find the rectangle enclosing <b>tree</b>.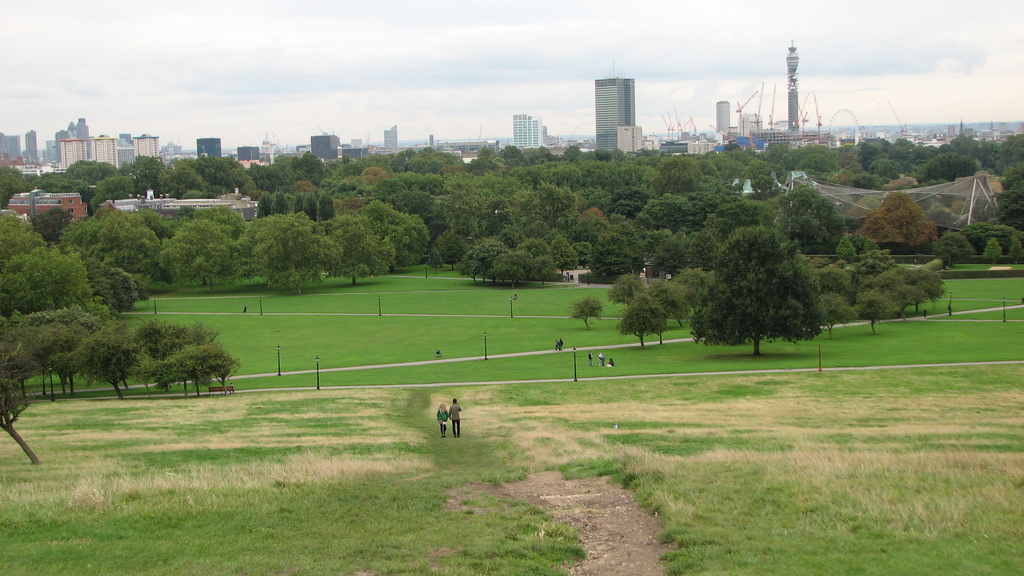
(x1=177, y1=150, x2=253, y2=193).
